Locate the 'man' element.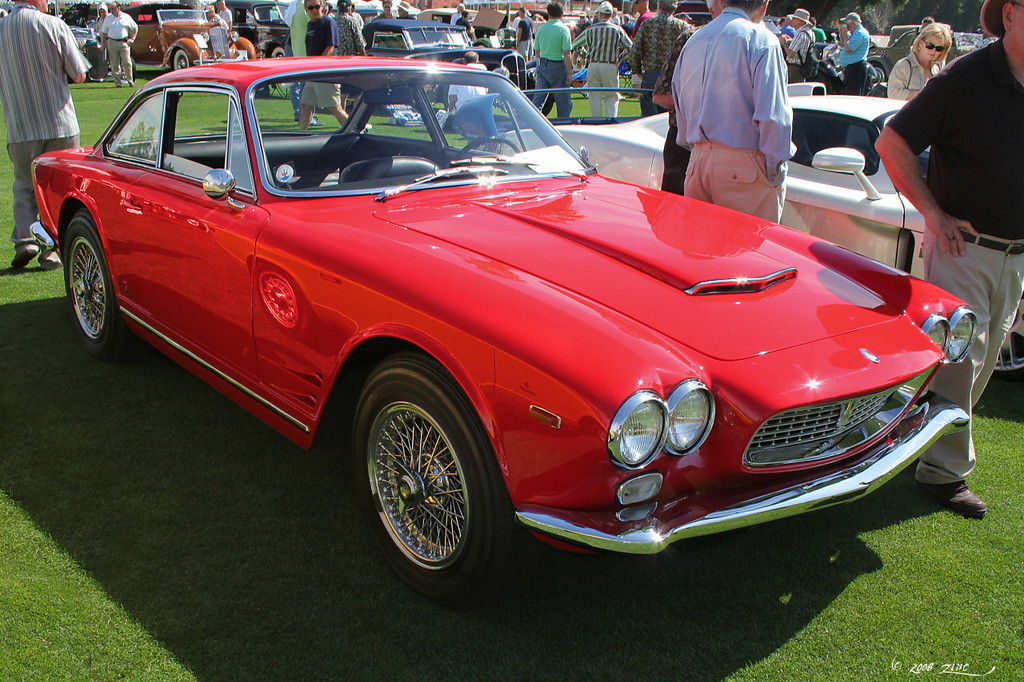
Element bbox: [left=330, top=0, right=367, bottom=61].
